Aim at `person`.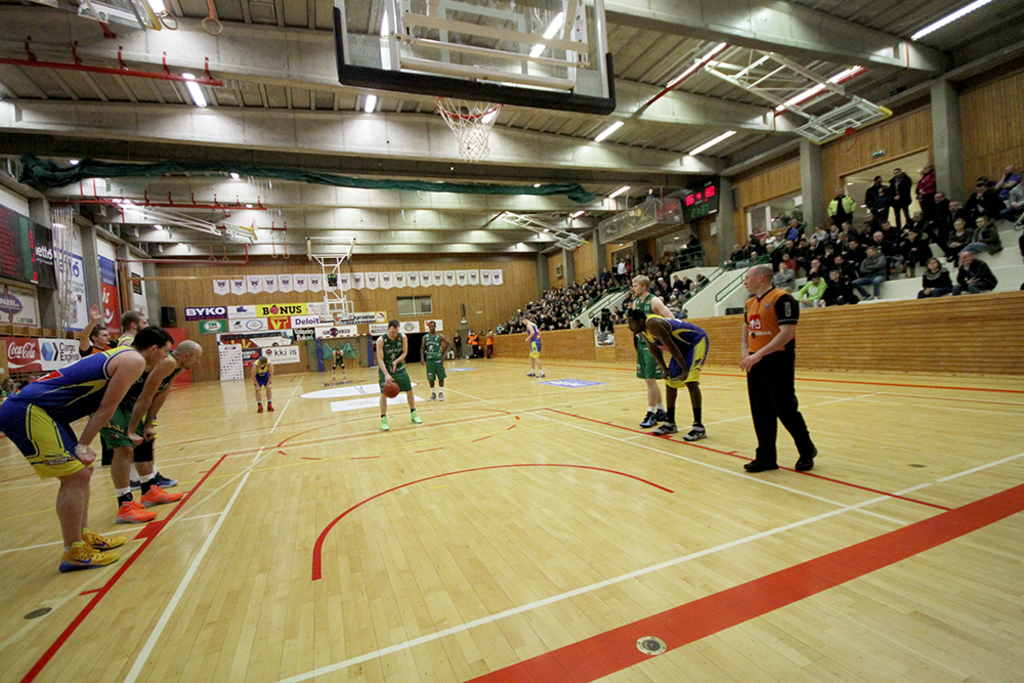
Aimed at box=[740, 266, 819, 475].
